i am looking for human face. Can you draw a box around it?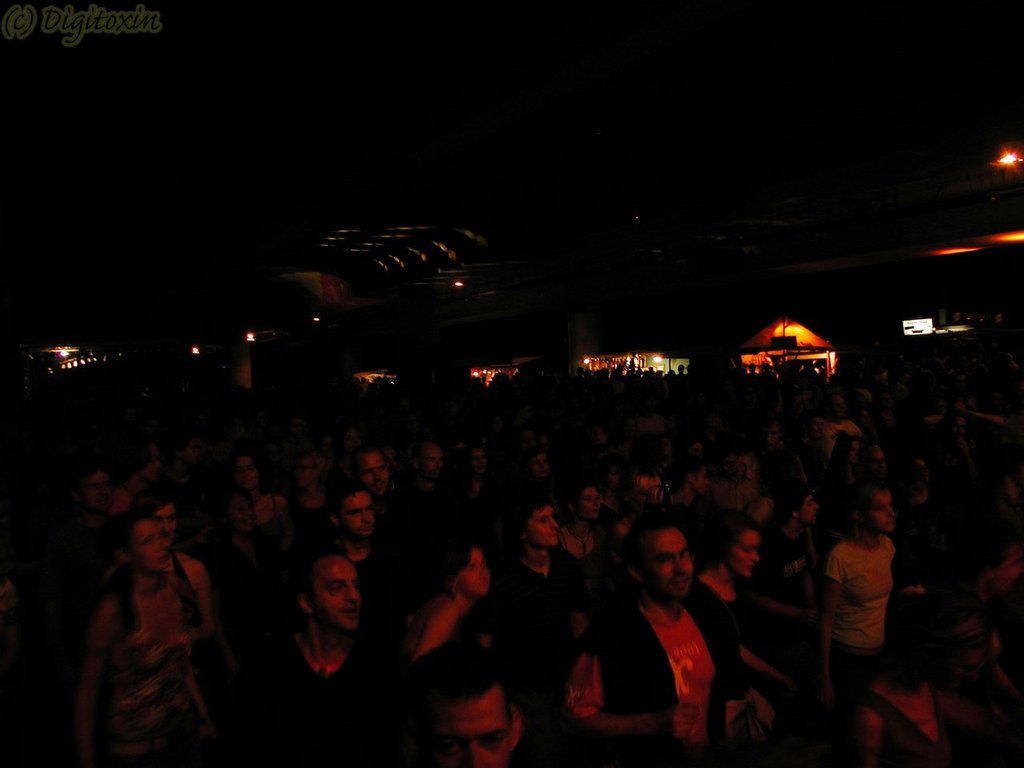
Sure, the bounding box is 578, 490, 602, 522.
